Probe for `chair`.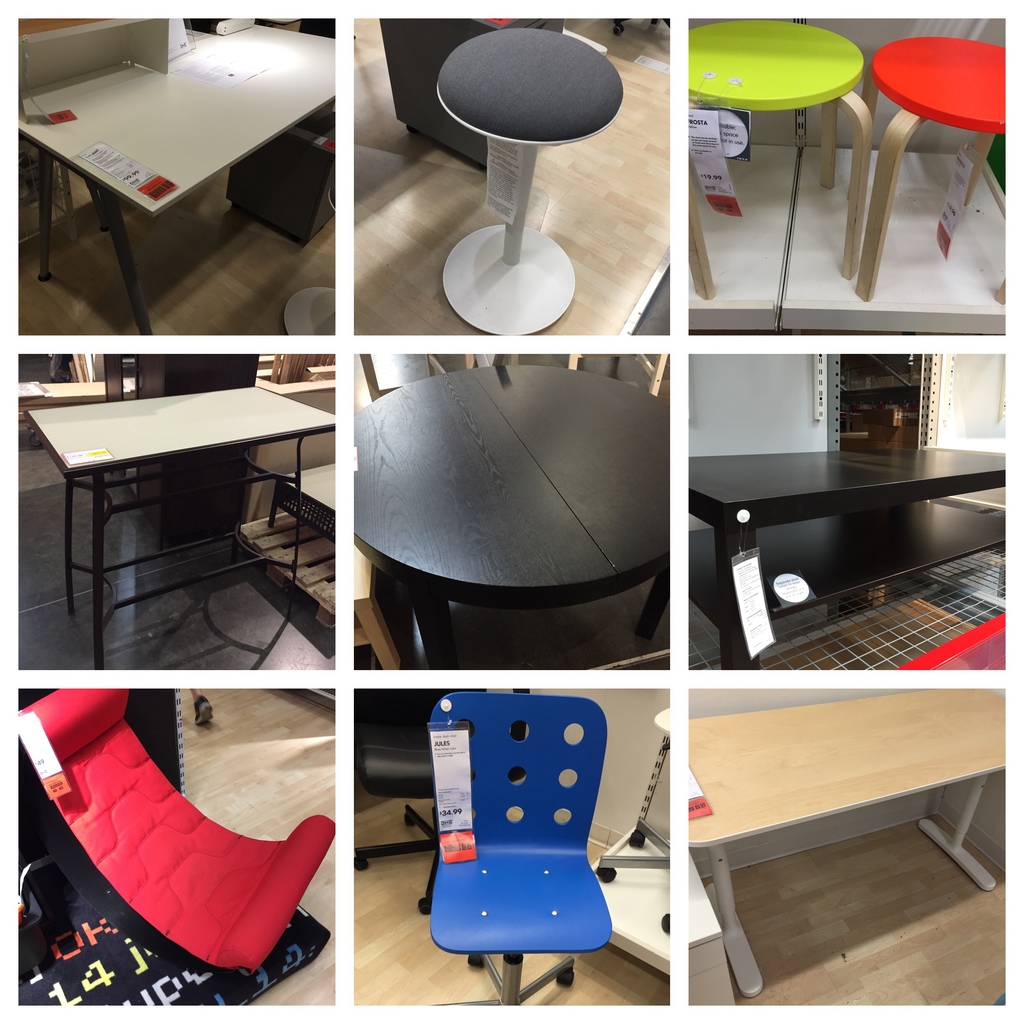
Probe result: box(357, 686, 534, 919).
